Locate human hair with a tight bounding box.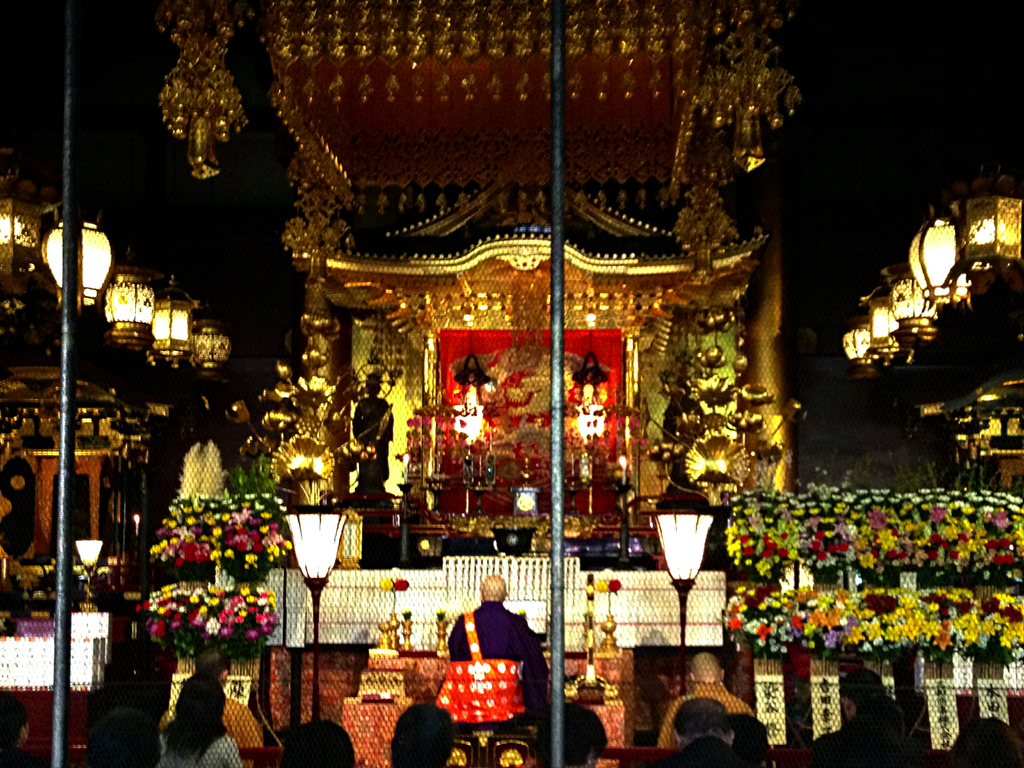
select_region(712, 720, 765, 749).
